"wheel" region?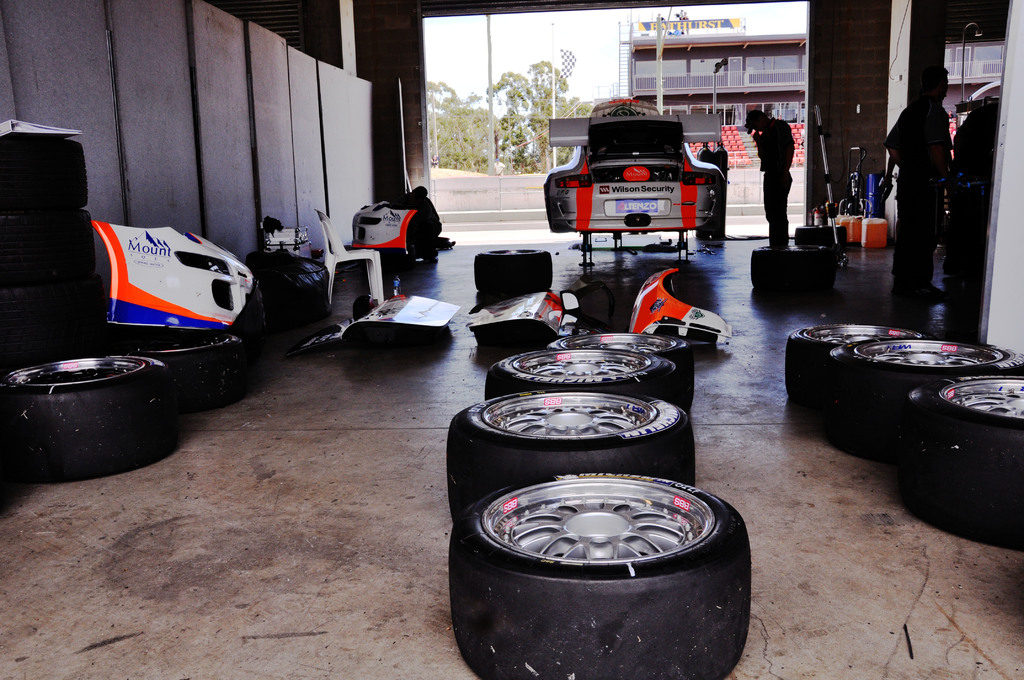
428,470,752,679
